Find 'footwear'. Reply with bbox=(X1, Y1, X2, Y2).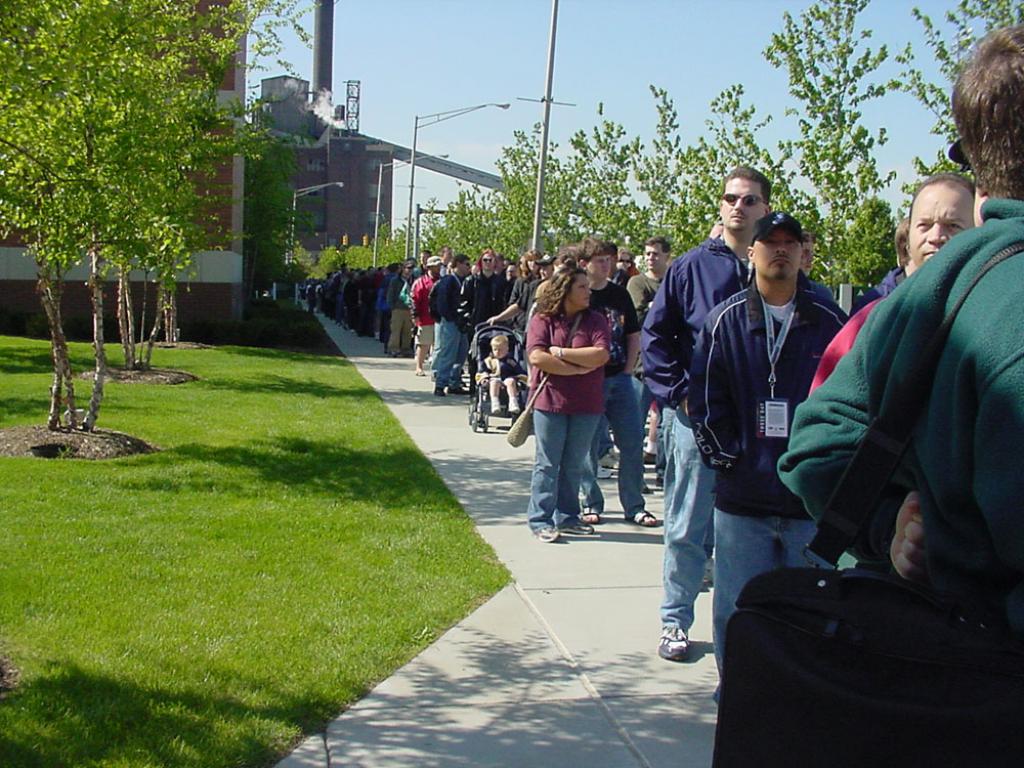
bbox=(560, 513, 596, 535).
